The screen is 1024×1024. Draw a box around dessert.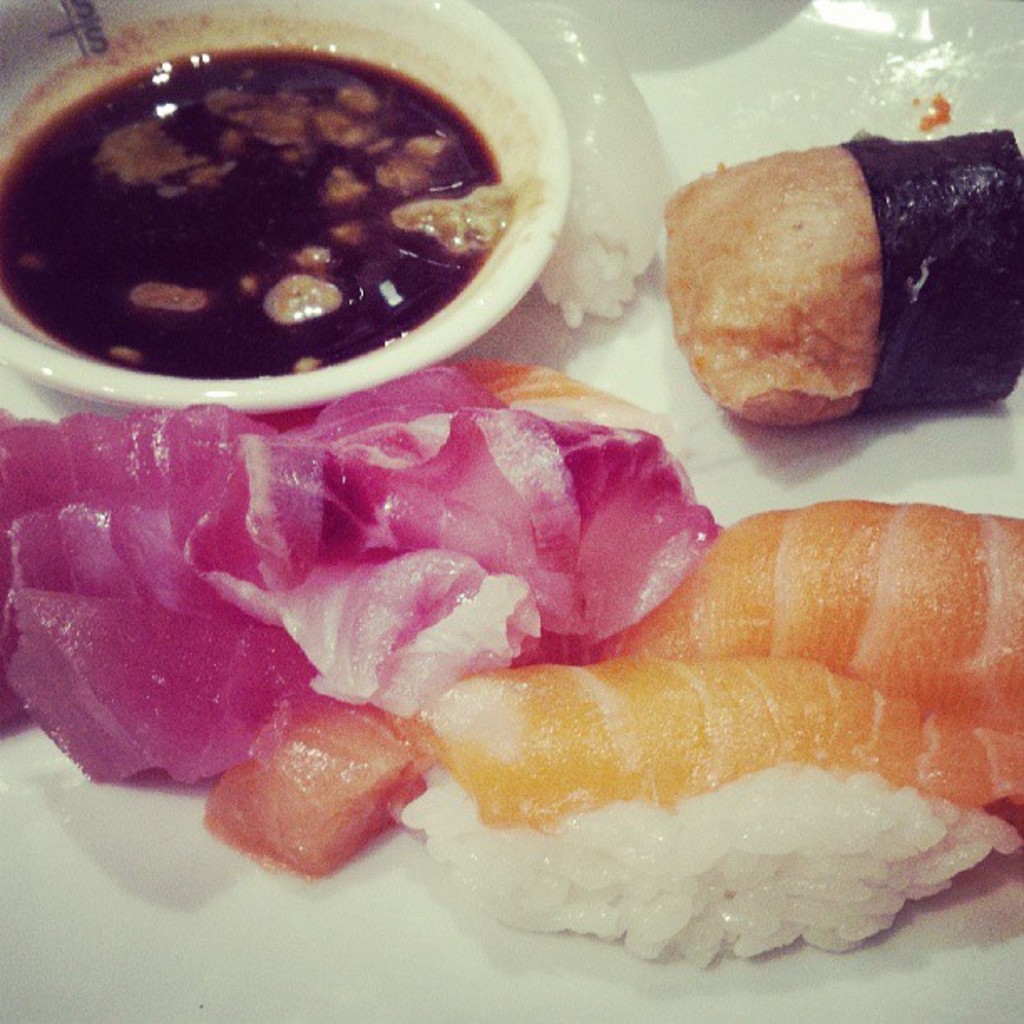
(191,688,435,883).
